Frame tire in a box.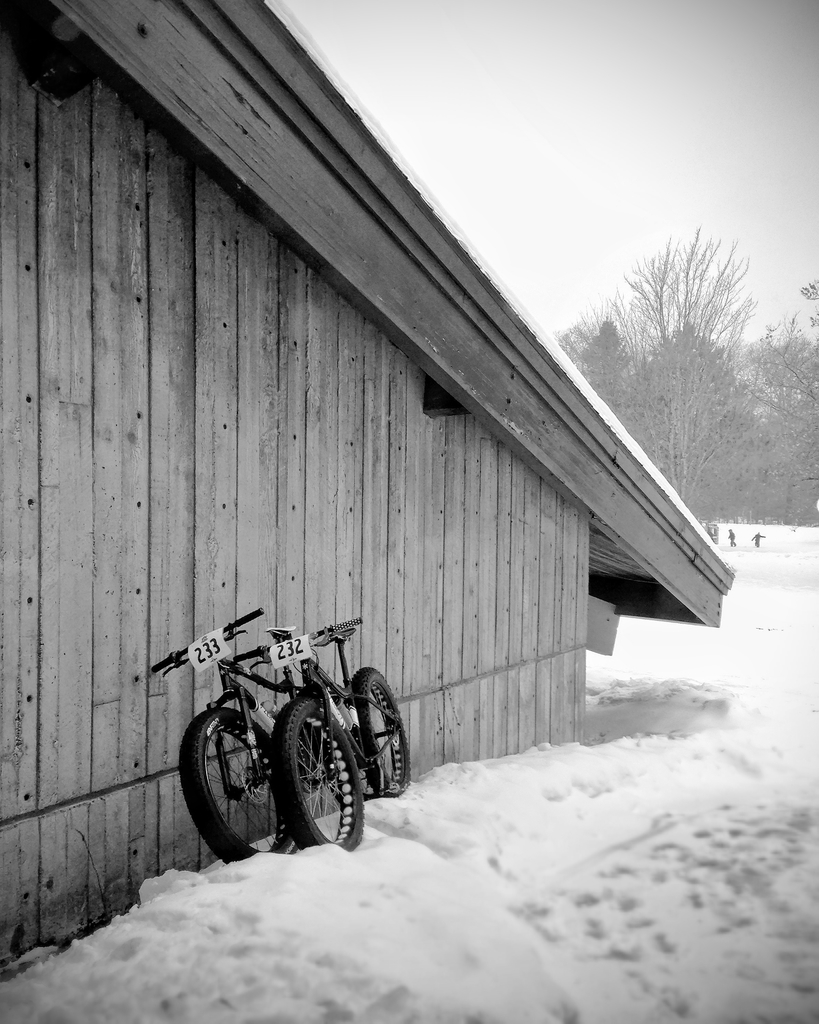
(349,665,411,798).
